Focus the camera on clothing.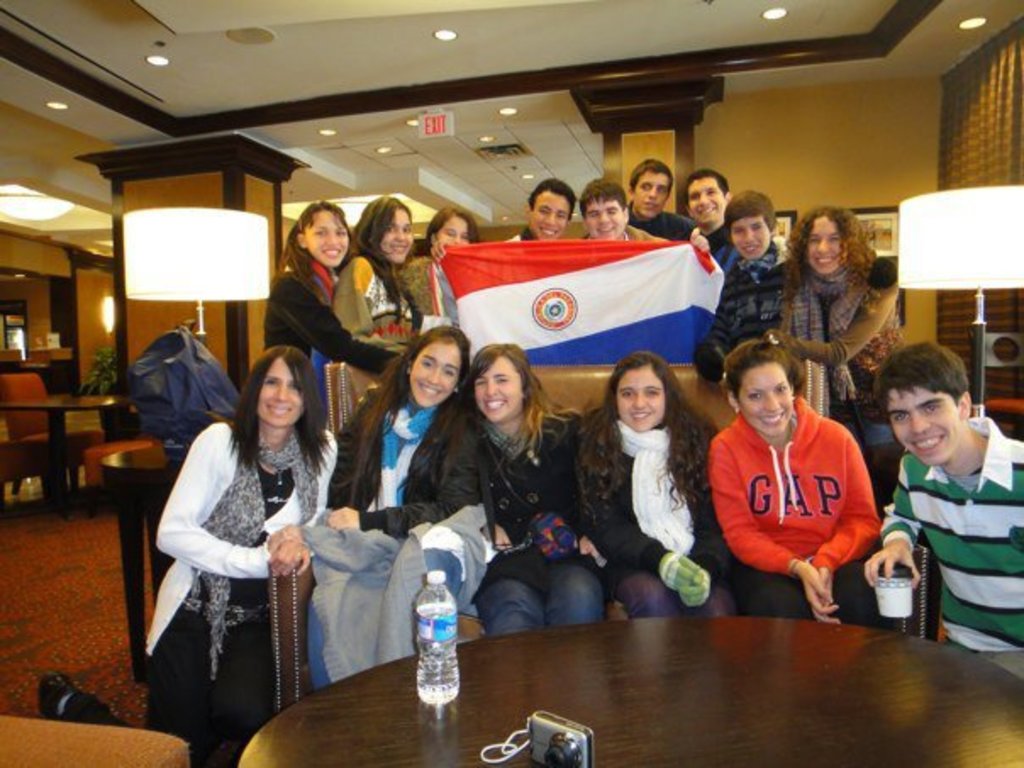
Focus region: 888,415,1022,673.
